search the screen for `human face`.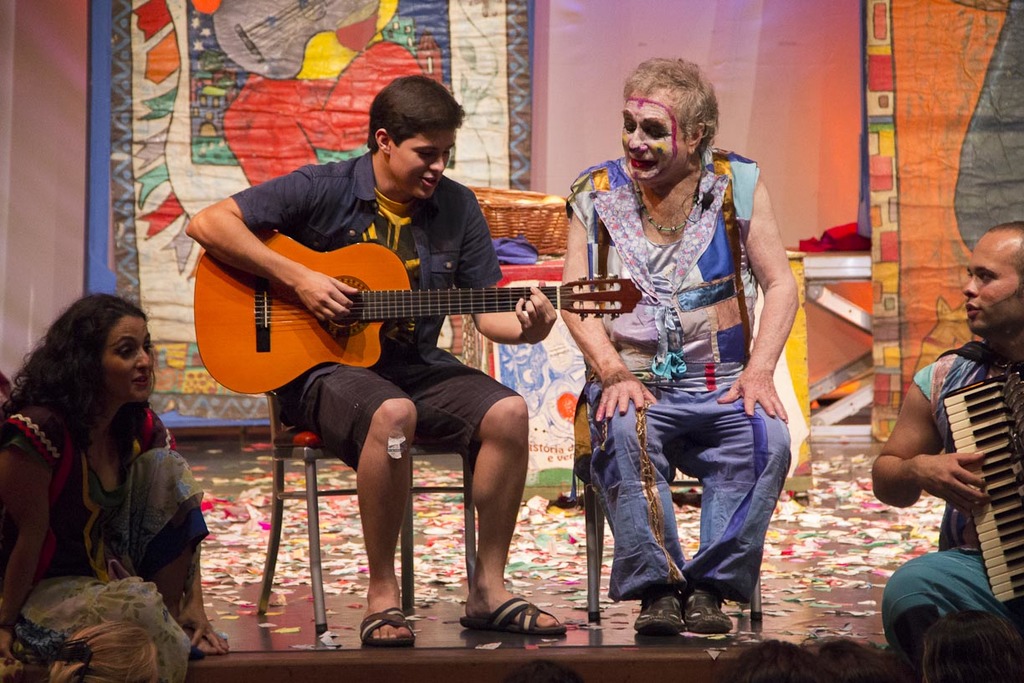
Found at x1=622, y1=91, x2=687, y2=187.
